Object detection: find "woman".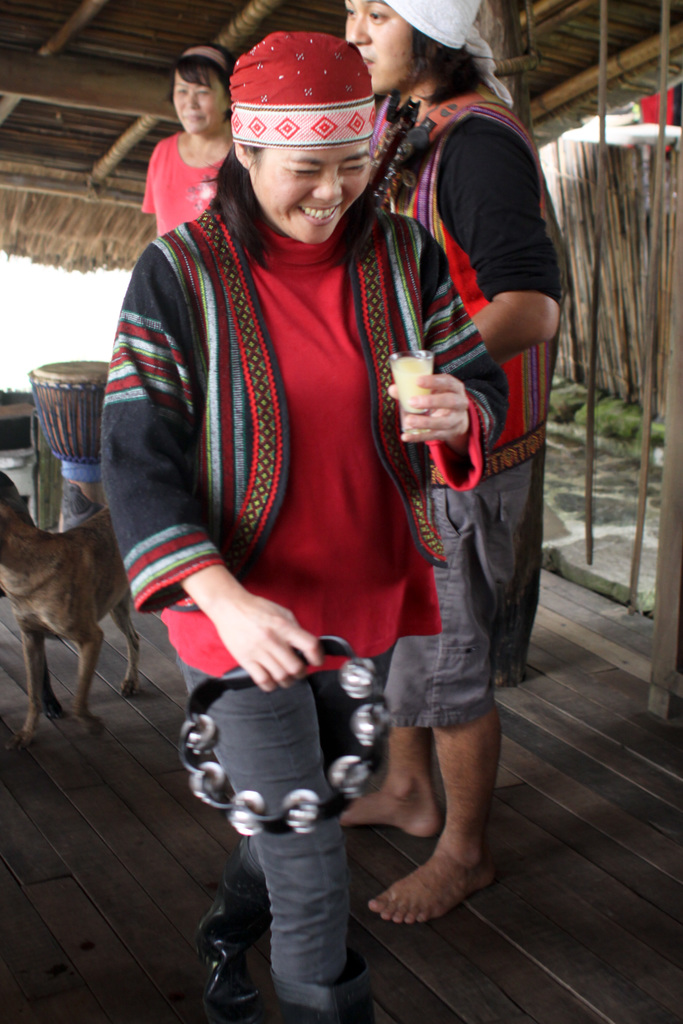
(x1=99, y1=27, x2=518, y2=970).
